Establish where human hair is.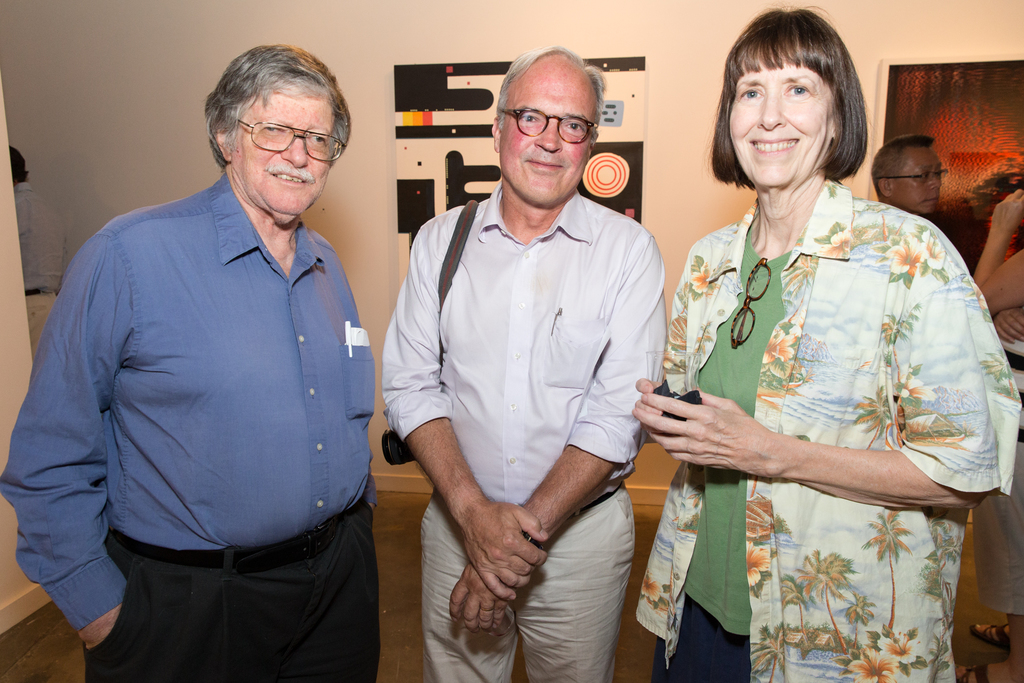
Established at detection(717, 10, 870, 195).
